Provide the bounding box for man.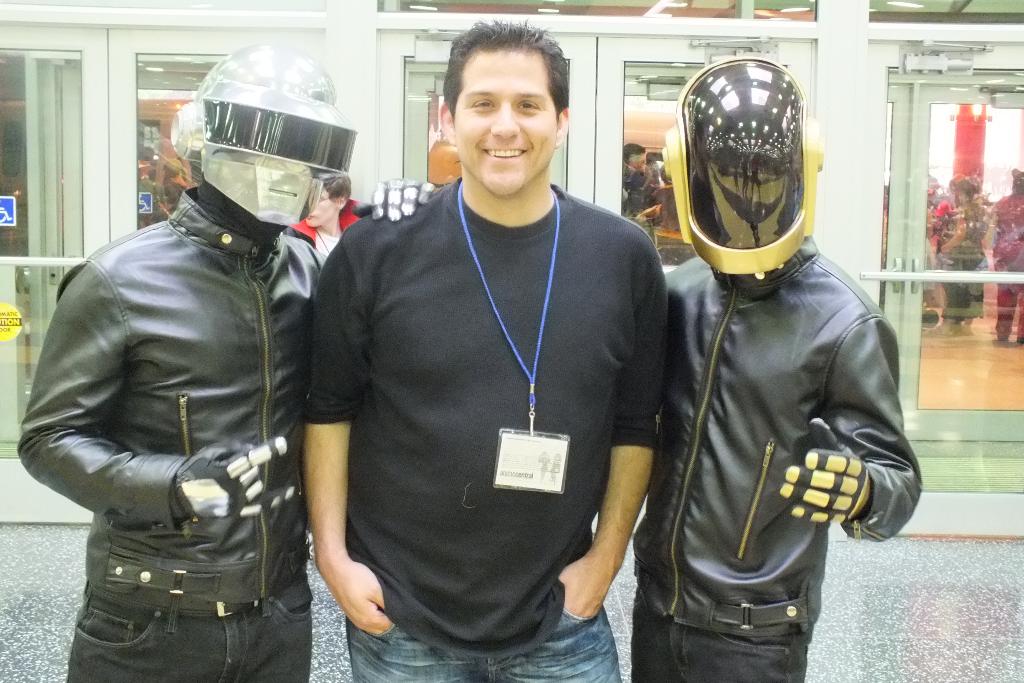
632 58 924 682.
